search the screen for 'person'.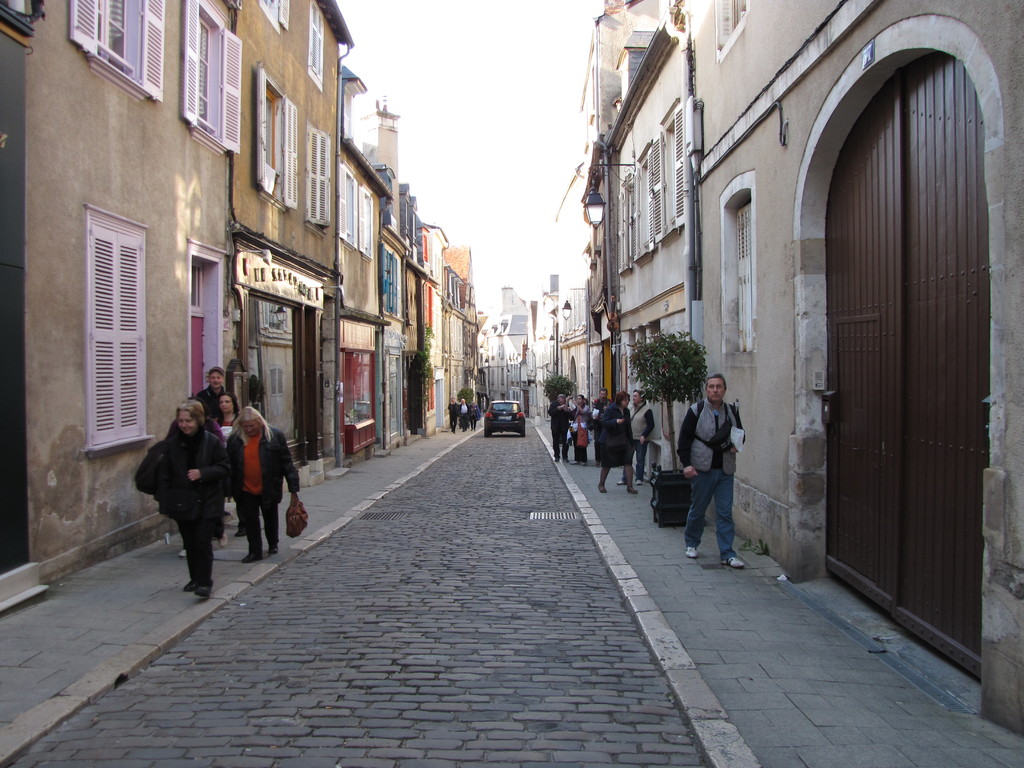
Found at (442, 394, 461, 439).
